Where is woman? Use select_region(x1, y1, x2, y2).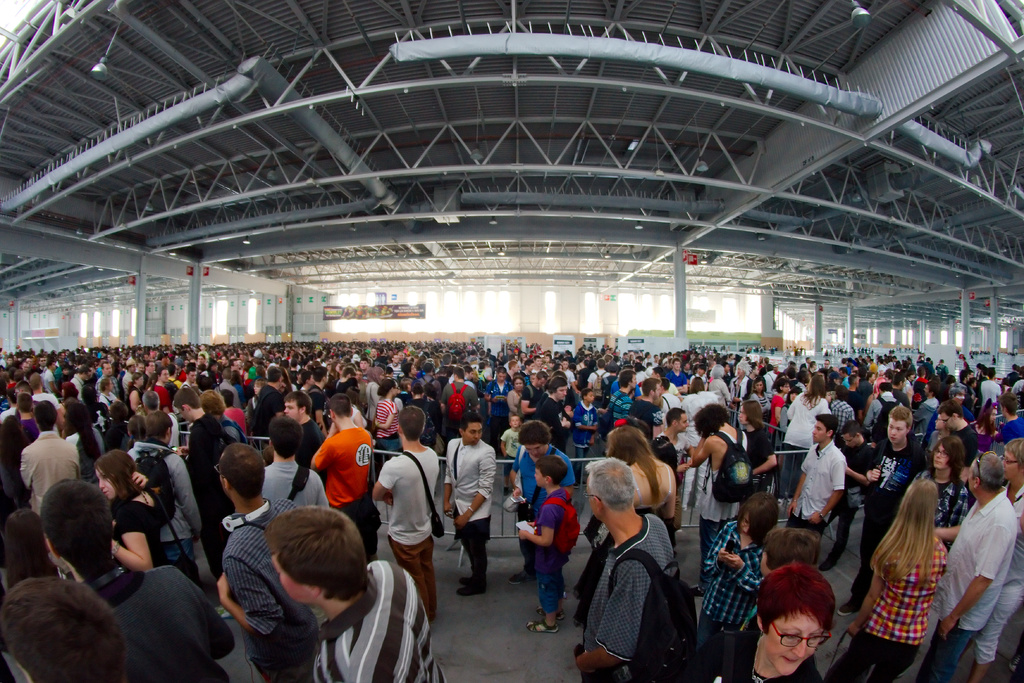
select_region(364, 366, 383, 426).
